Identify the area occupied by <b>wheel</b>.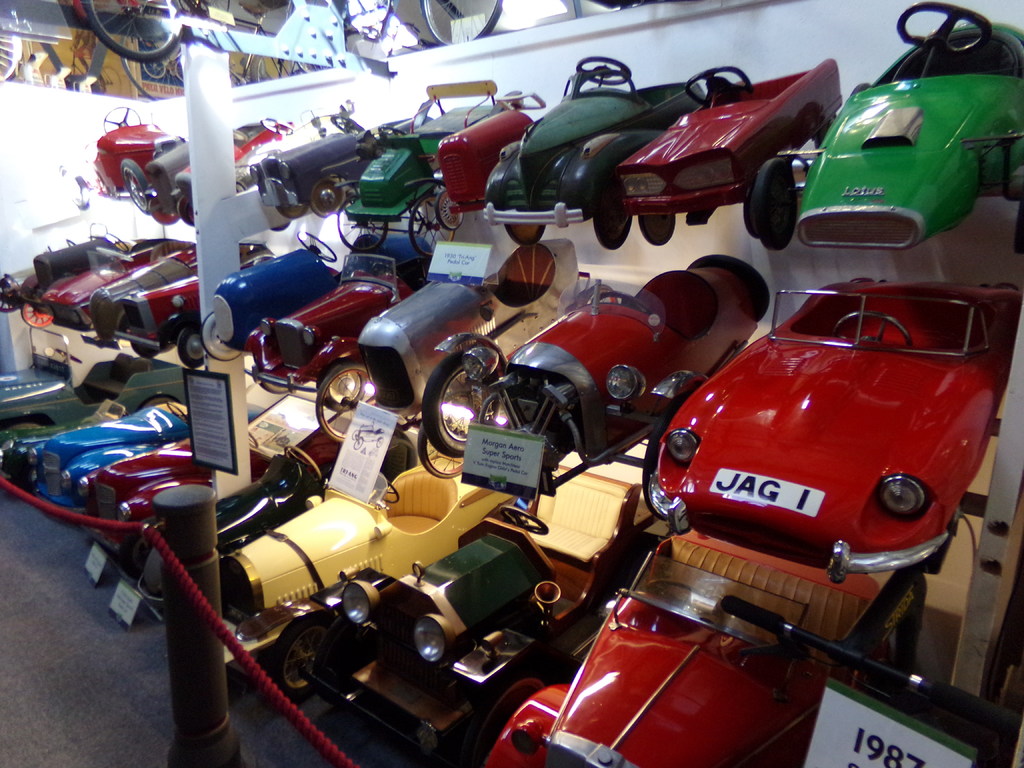
Area: (372, 472, 397, 504).
